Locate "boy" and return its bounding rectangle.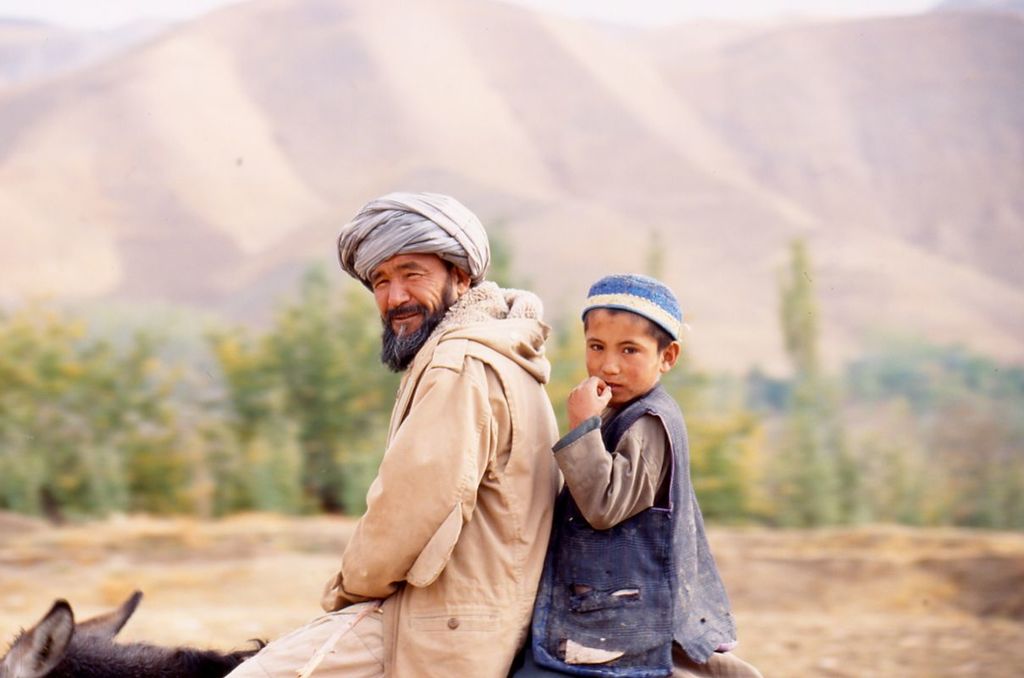
496:268:741:677.
